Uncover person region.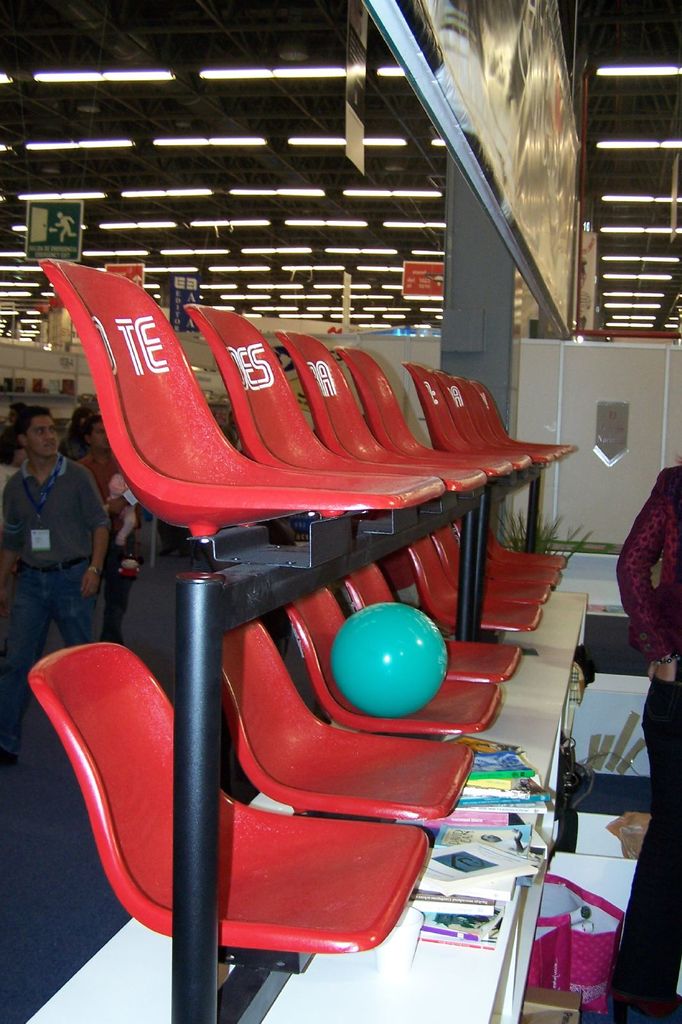
Uncovered: x1=222, y1=410, x2=245, y2=457.
